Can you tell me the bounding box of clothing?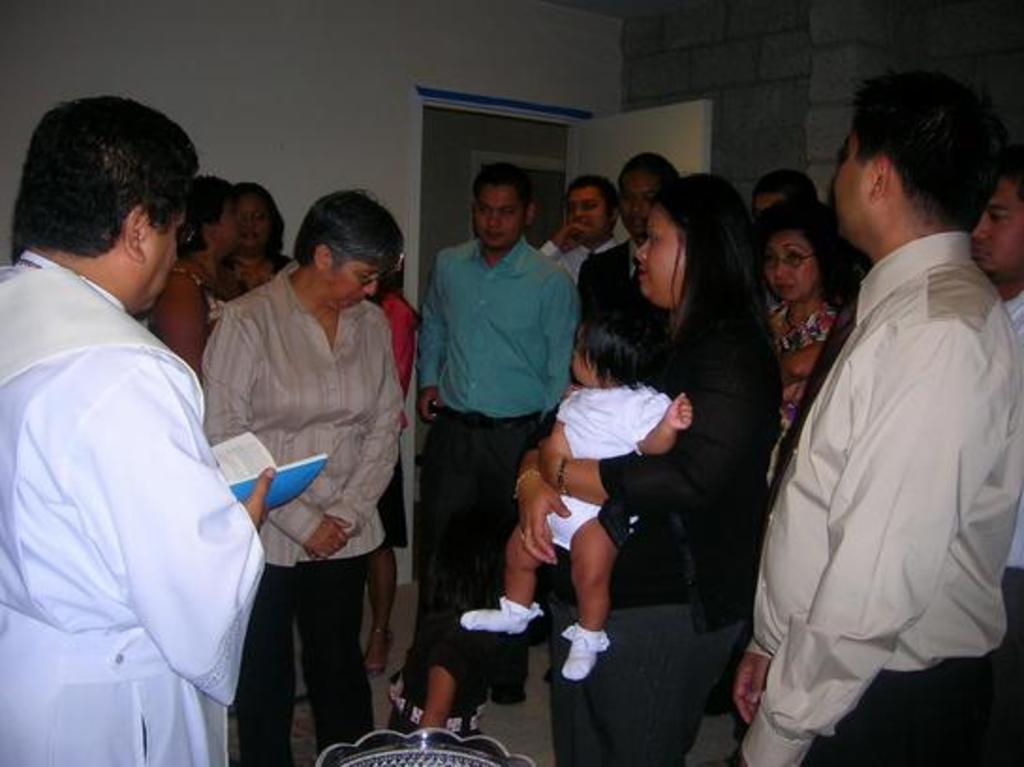
[389, 613, 481, 735].
